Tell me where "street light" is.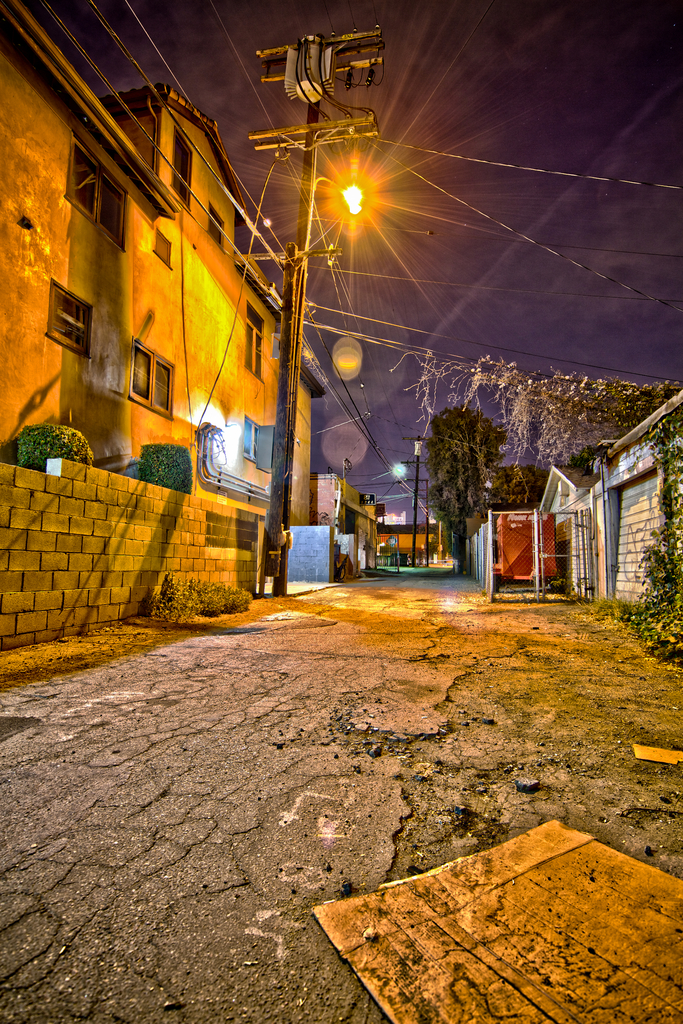
"street light" is at BBox(413, 436, 423, 557).
